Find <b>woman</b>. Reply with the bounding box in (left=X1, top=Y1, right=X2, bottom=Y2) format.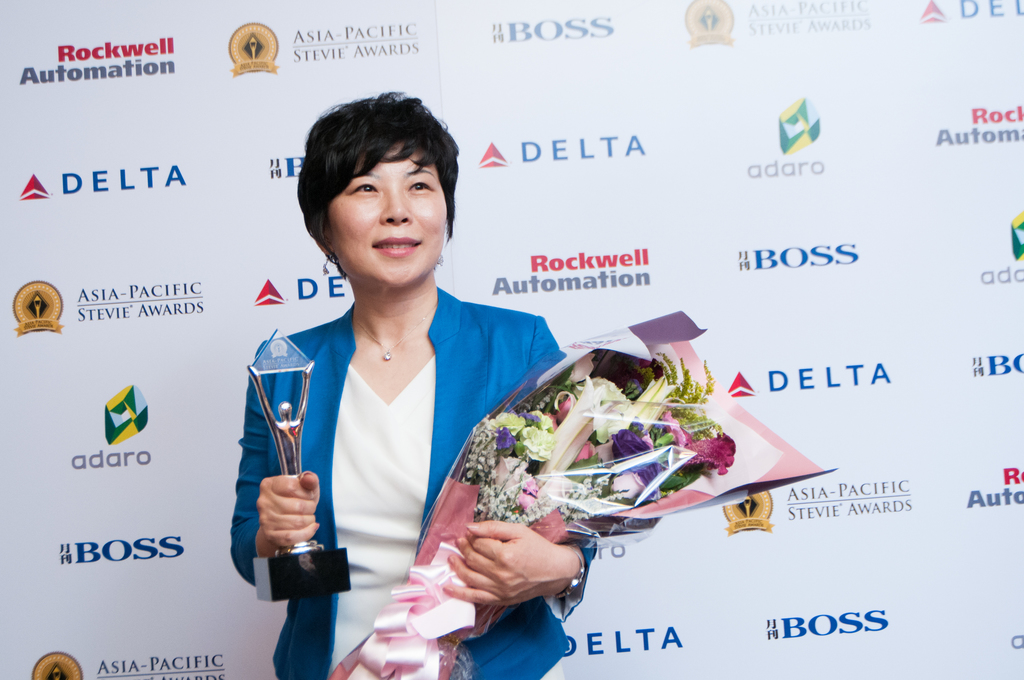
(left=237, top=93, right=584, bottom=664).
